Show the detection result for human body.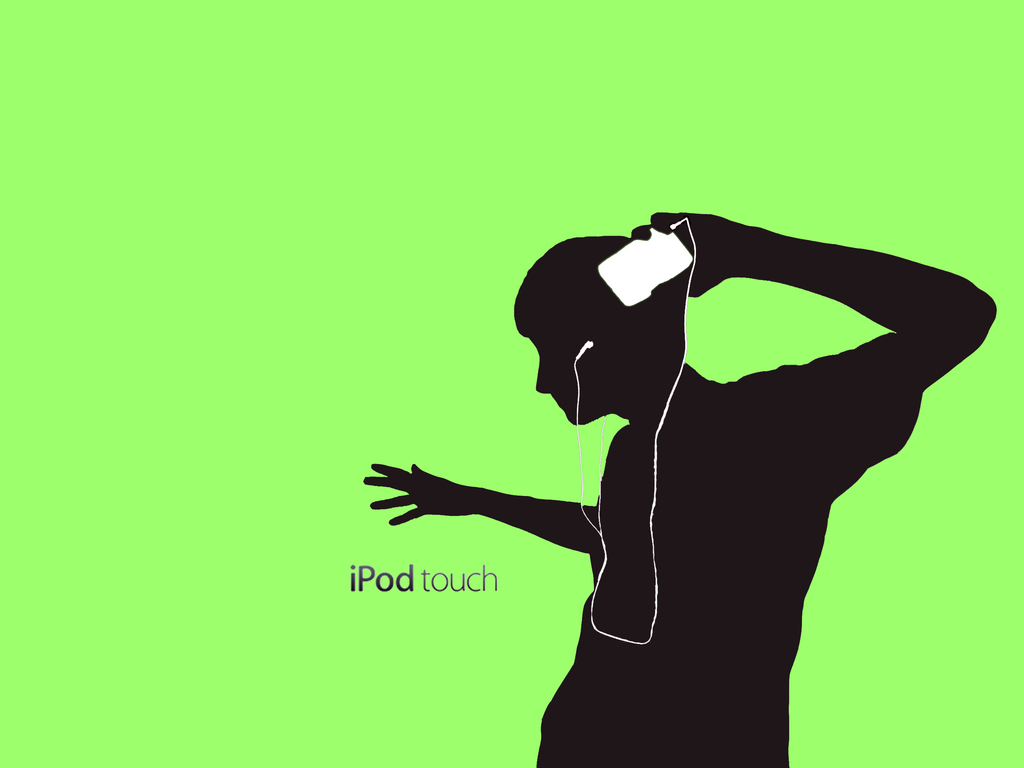
x1=295 y1=219 x2=941 y2=738.
